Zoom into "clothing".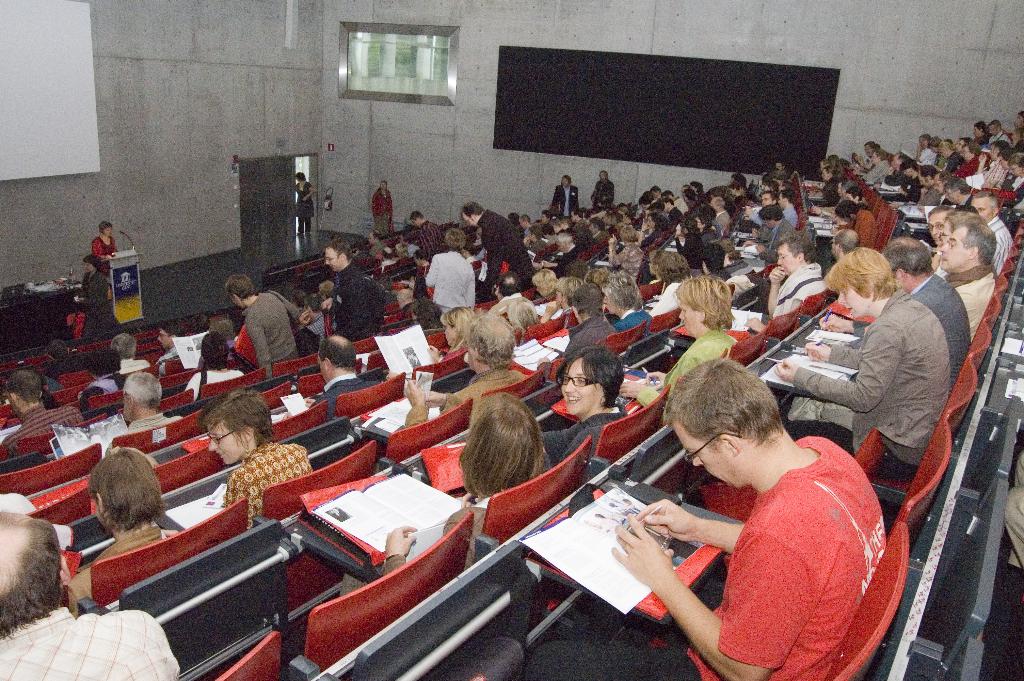
Zoom target: Rect(77, 371, 121, 411).
